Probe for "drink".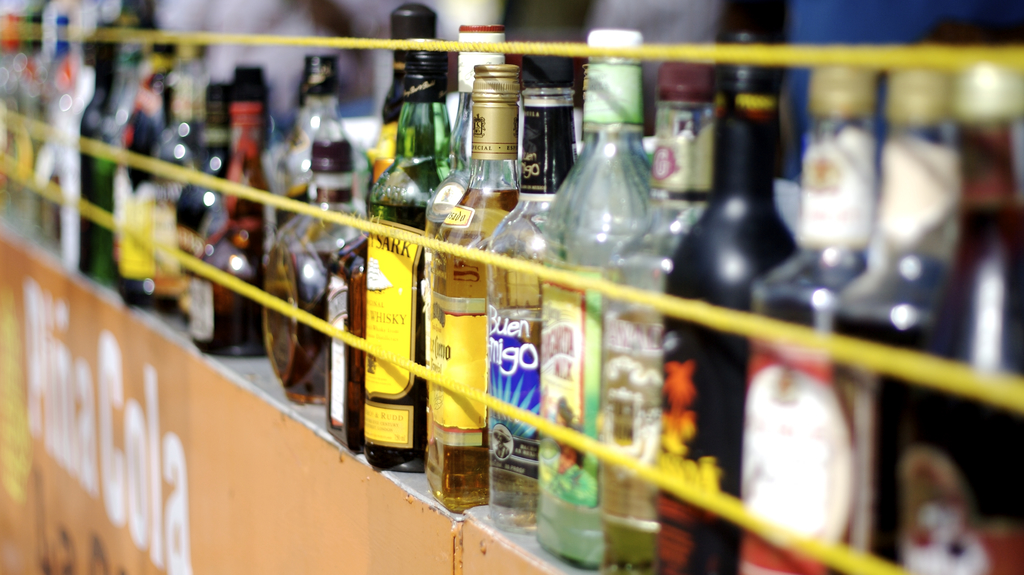
Probe result: Rect(366, 38, 452, 470).
